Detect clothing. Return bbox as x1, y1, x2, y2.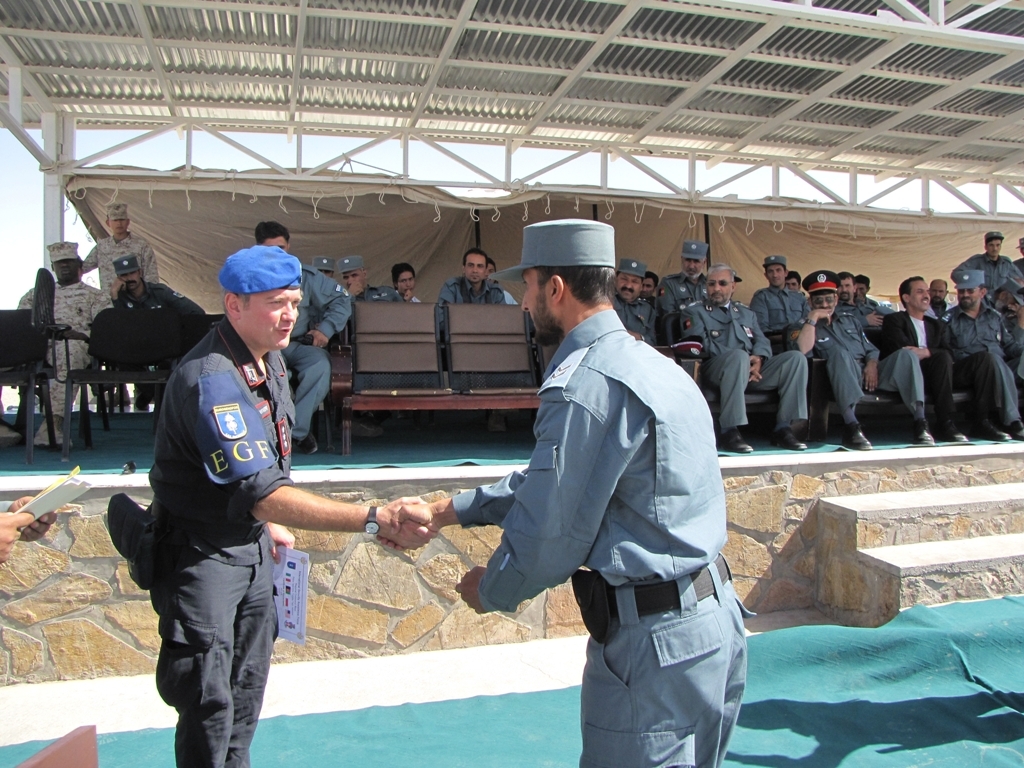
955, 309, 1023, 445.
